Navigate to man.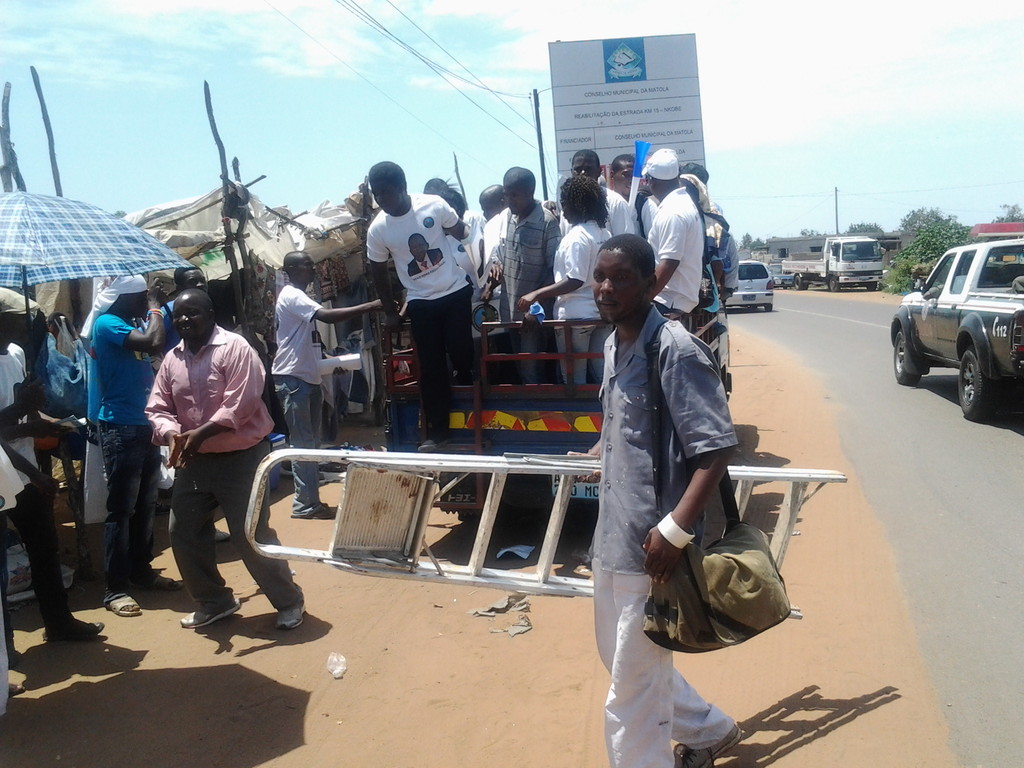
Navigation target: x1=367 y1=159 x2=483 y2=452.
